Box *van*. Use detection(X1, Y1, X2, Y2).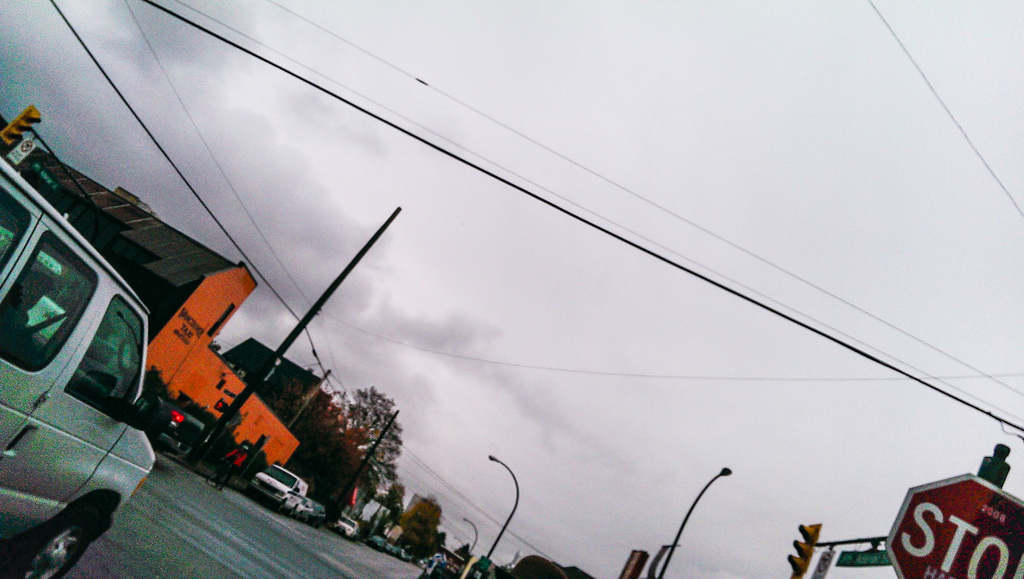
detection(0, 157, 161, 578).
